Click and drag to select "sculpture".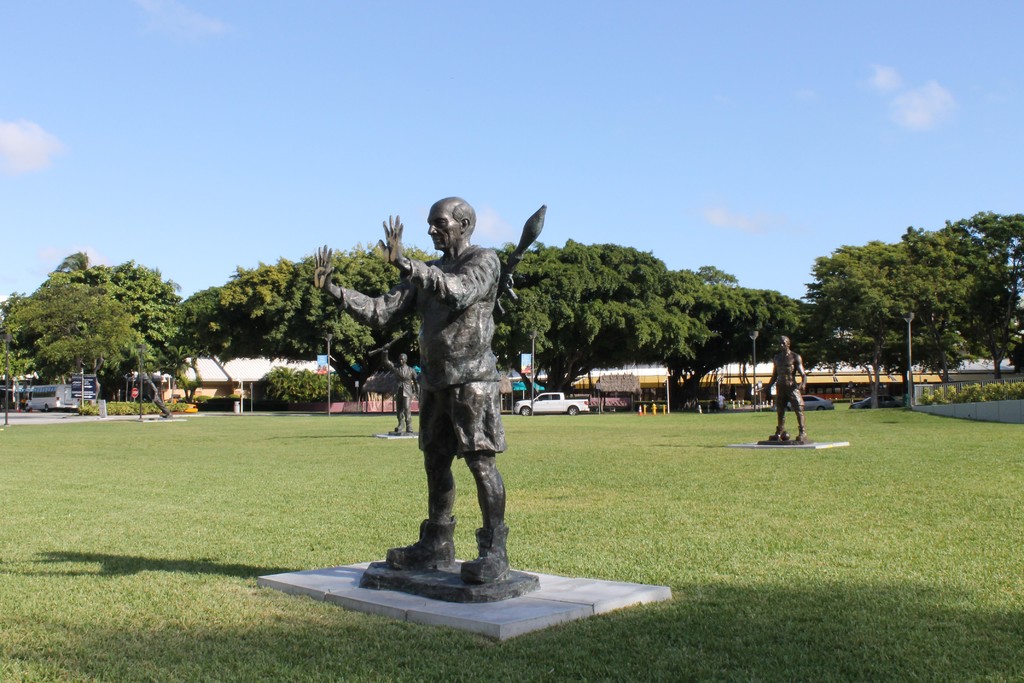
Selection: {"x1": 764, "y1": 341, "x2": 810, "y2": 443}.
